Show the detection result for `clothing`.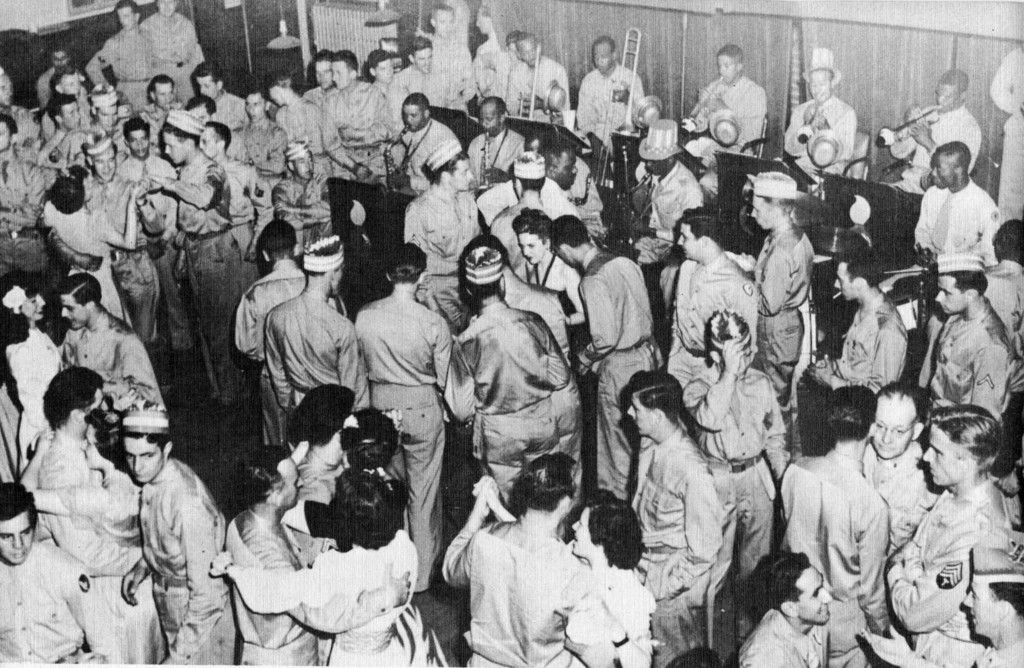
box(444, 246, 659, 503).
